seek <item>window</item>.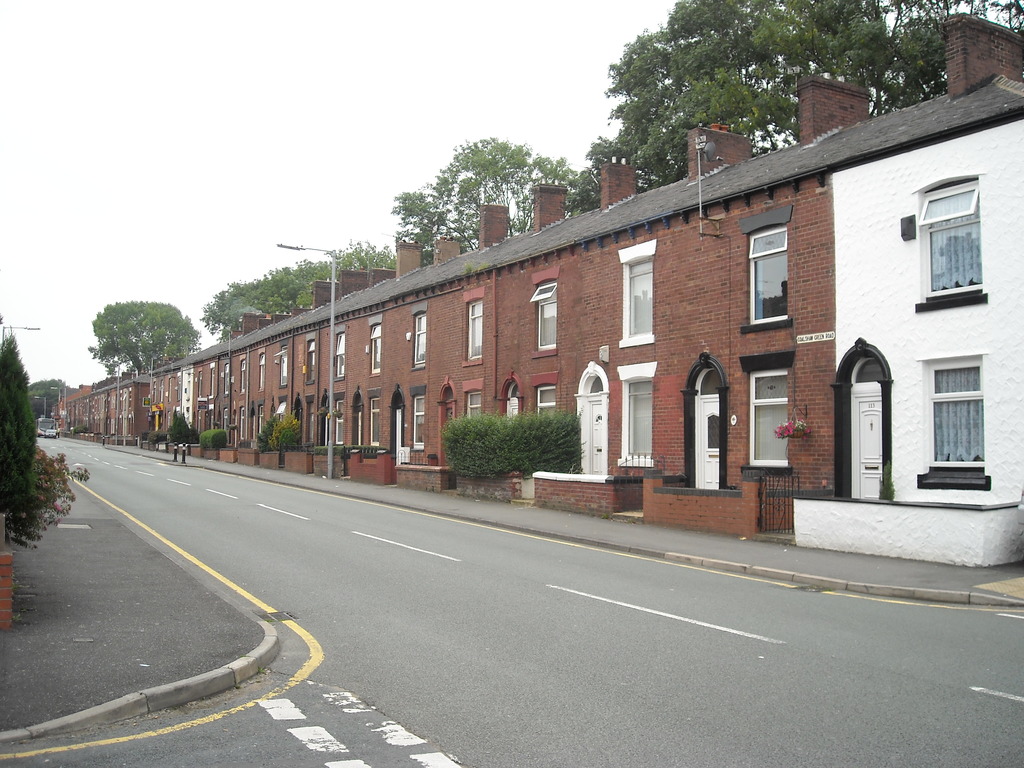
<bbox>335, 406, 347, 445</bbox>.
